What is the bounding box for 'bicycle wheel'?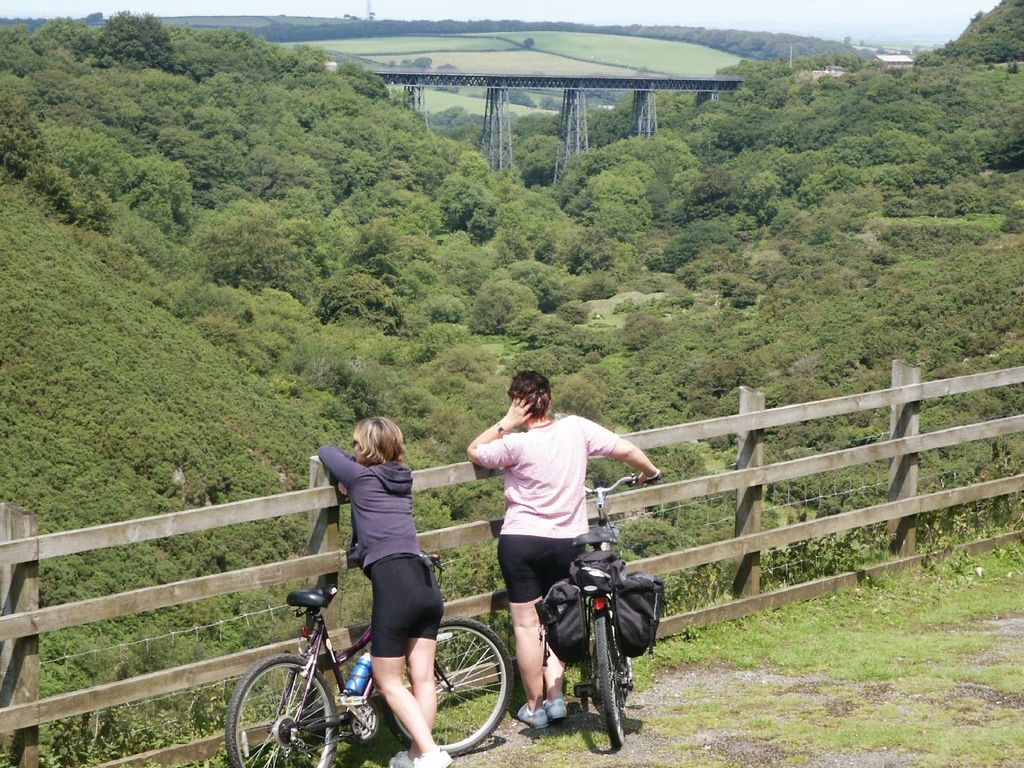
<region>407, 634, 500, 745</region>.
